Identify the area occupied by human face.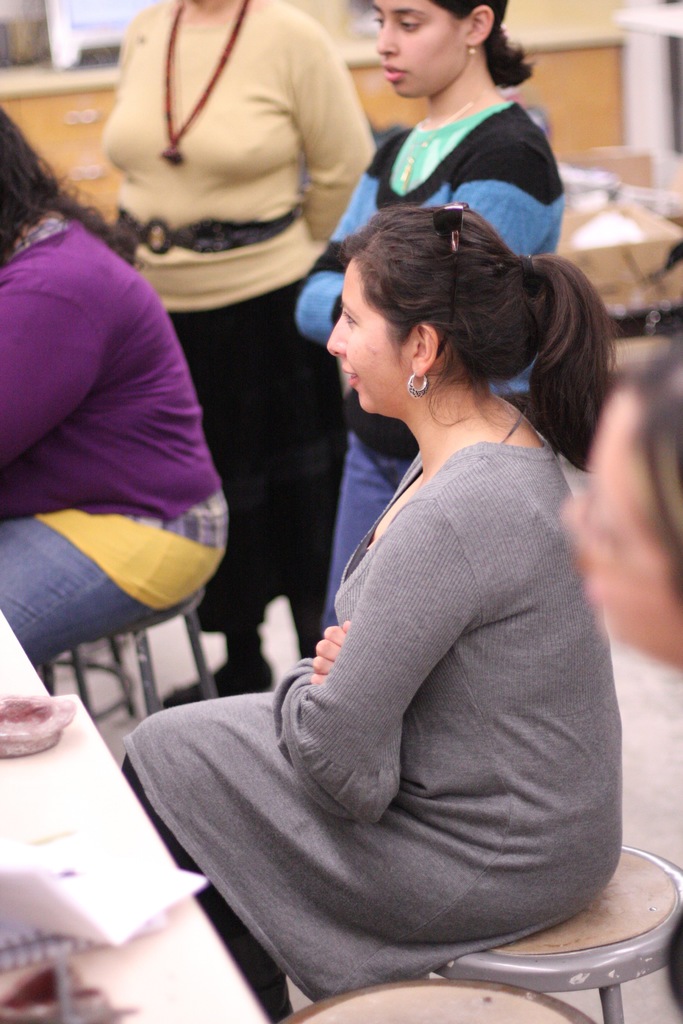
Area: {"left": 372, "top": 0, "right": 461, "bottom": 95}.
